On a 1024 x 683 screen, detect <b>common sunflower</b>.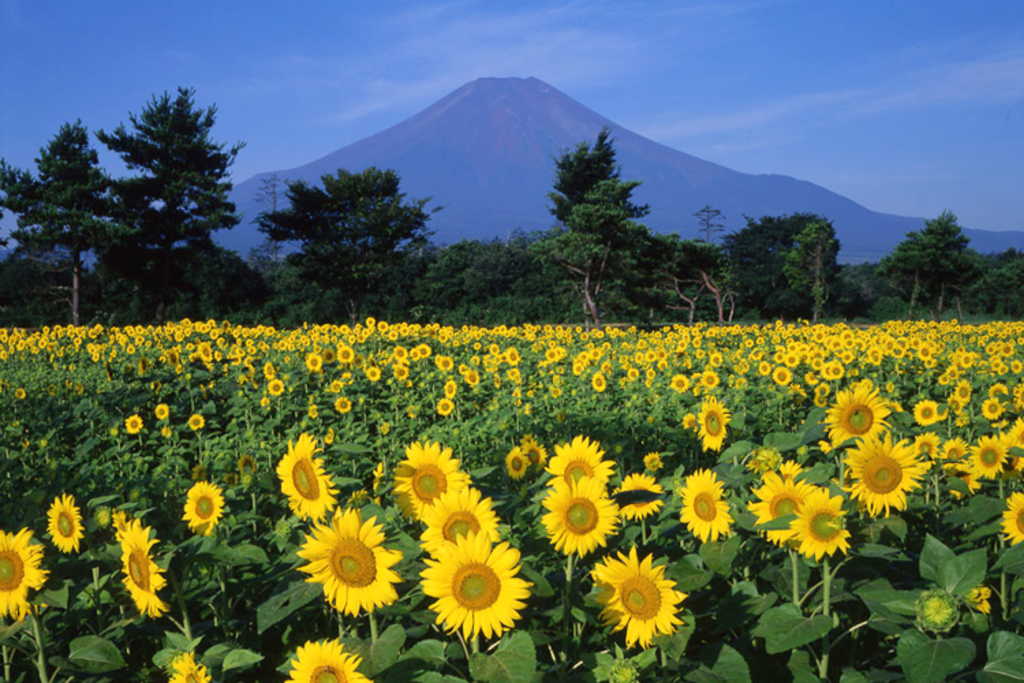
(x1=912, y1=402, x2=933, y2=429).
